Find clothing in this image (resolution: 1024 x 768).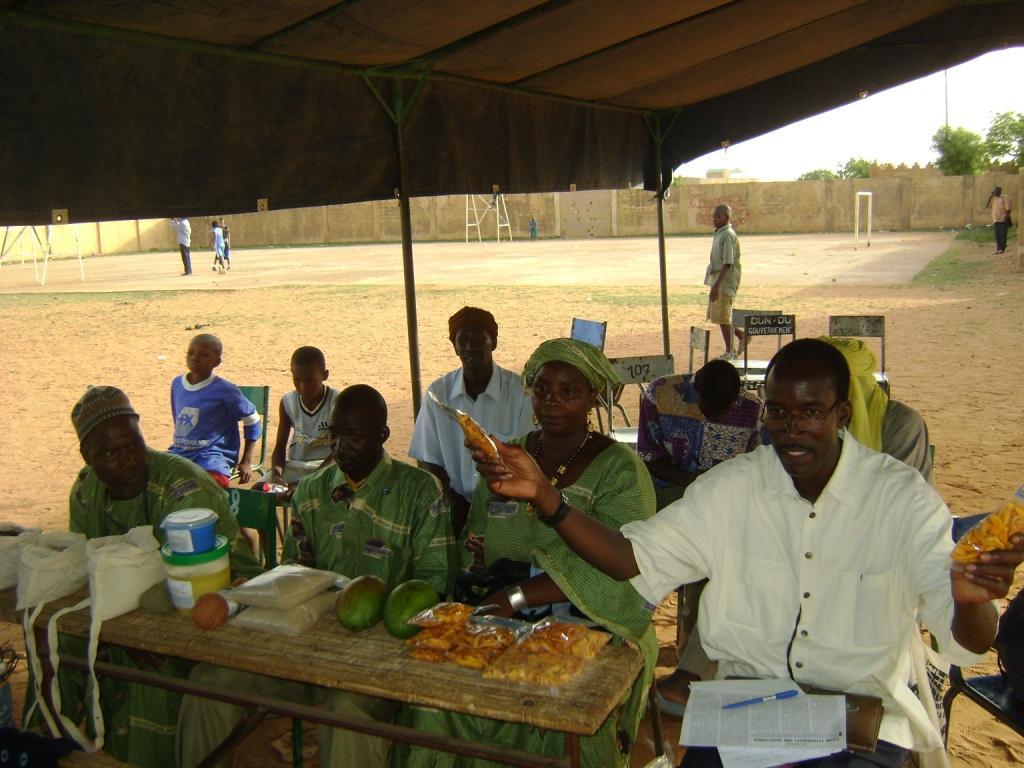
box(637, 385, 975, 739).
